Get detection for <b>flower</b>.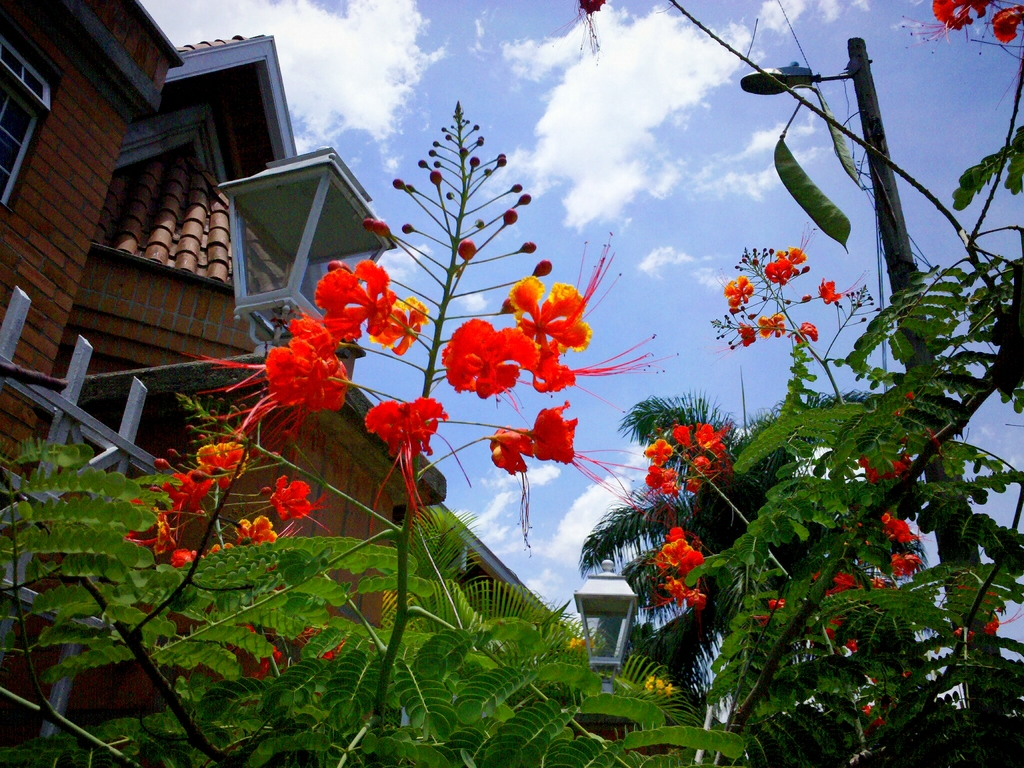
Detection: x1=821, y1=274, x2=865, y2=308.
